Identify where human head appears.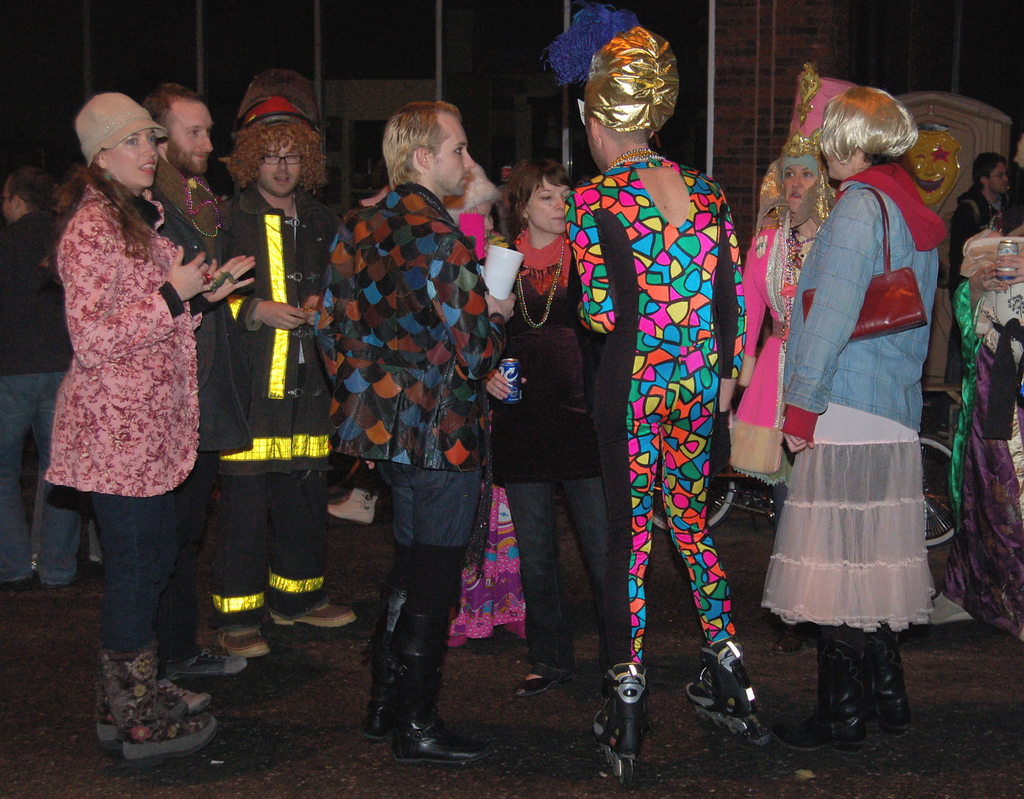
Appears at BBox(62, 86, 161, 190).
